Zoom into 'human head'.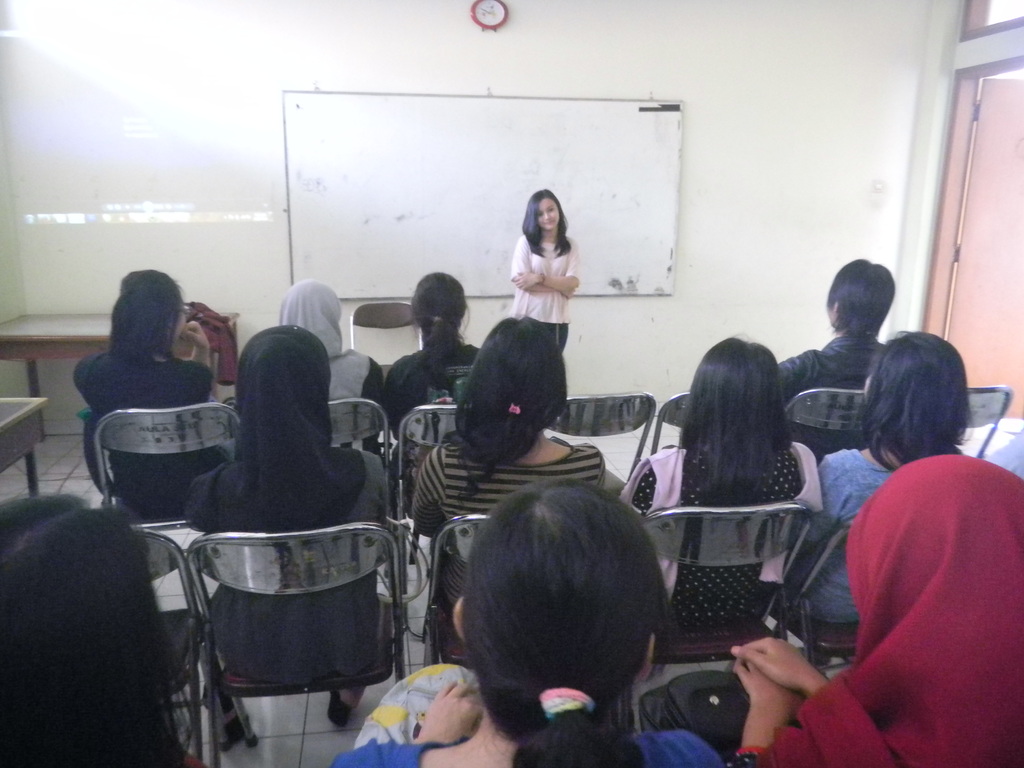
Zoom target: <bbox>688, 337, 785, 440</bbox>.
